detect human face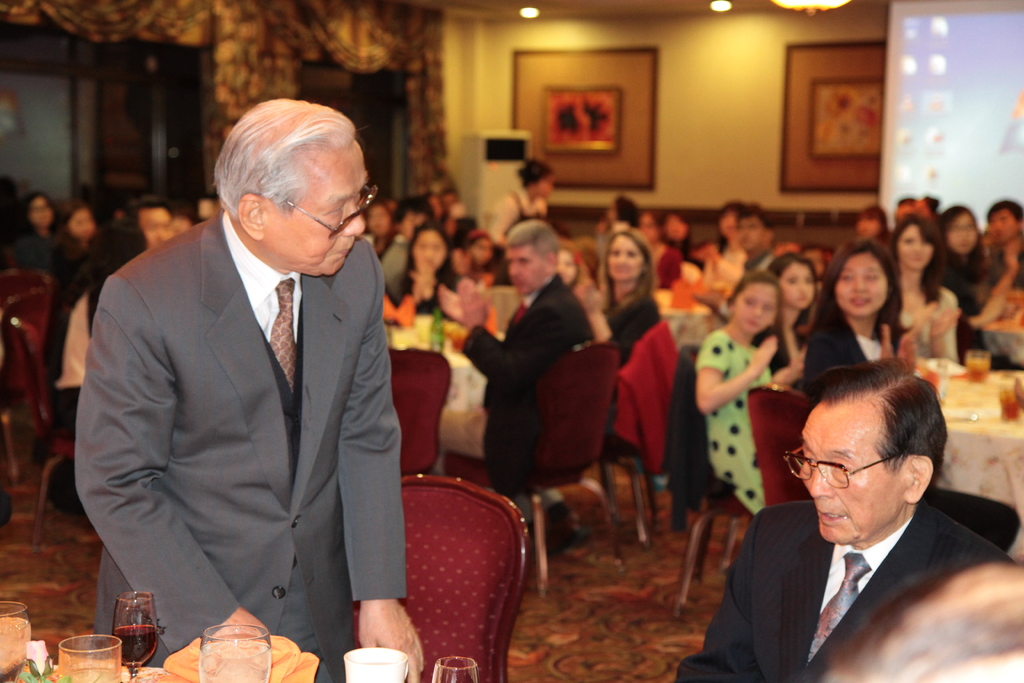
crop(901, 222, 934, 272)
